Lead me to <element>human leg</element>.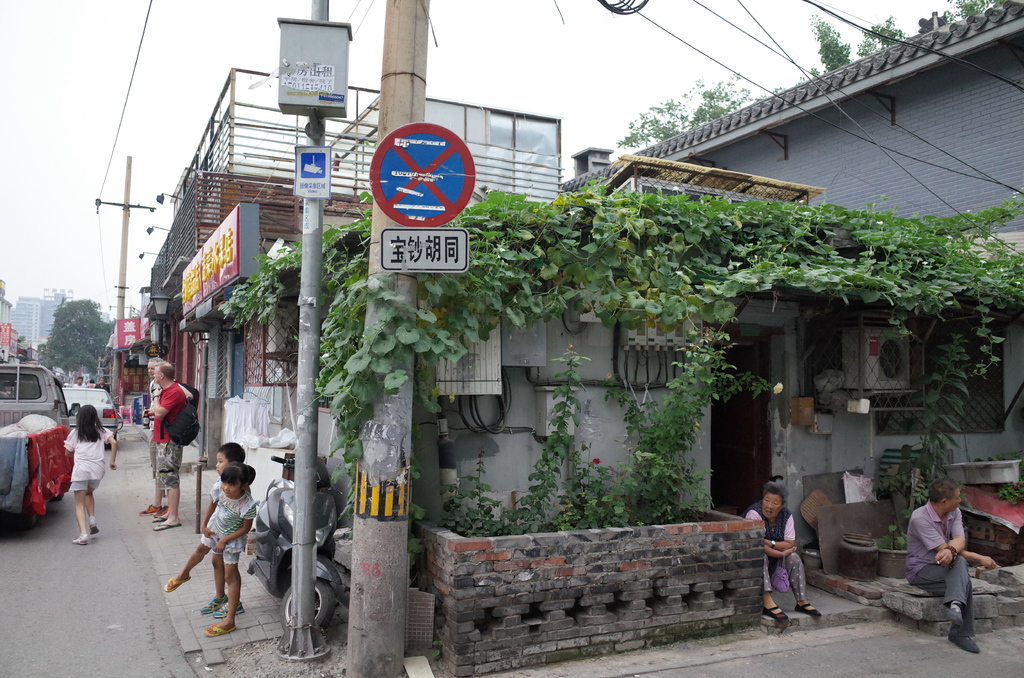
Lead to (left=152, top=442, right=184, bottom=531).
